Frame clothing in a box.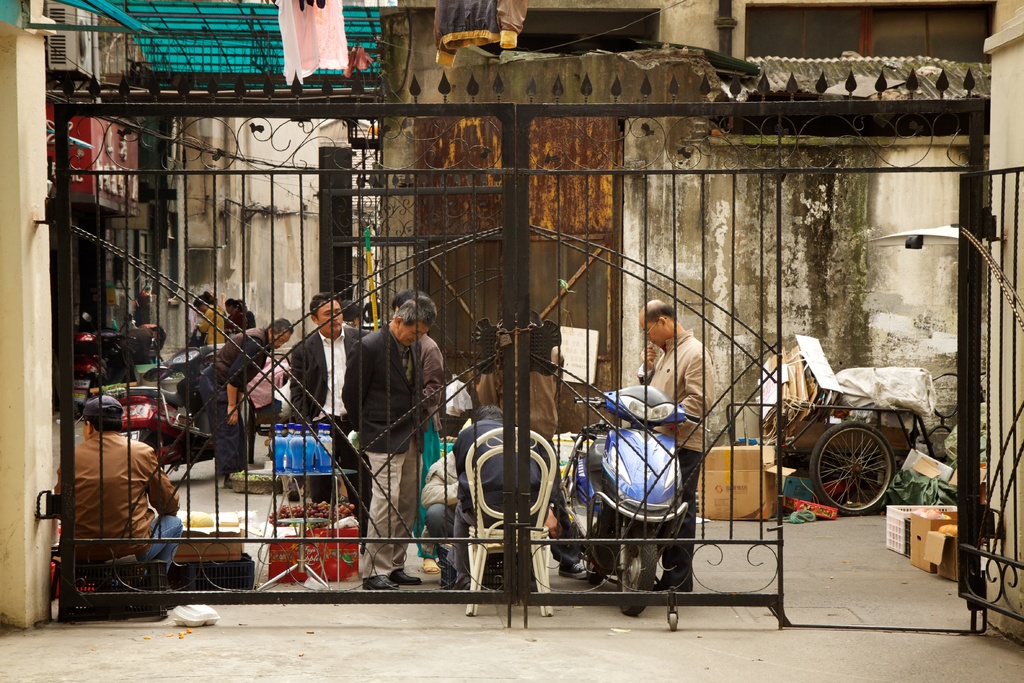
BBox(223, 311, 246, 336).
